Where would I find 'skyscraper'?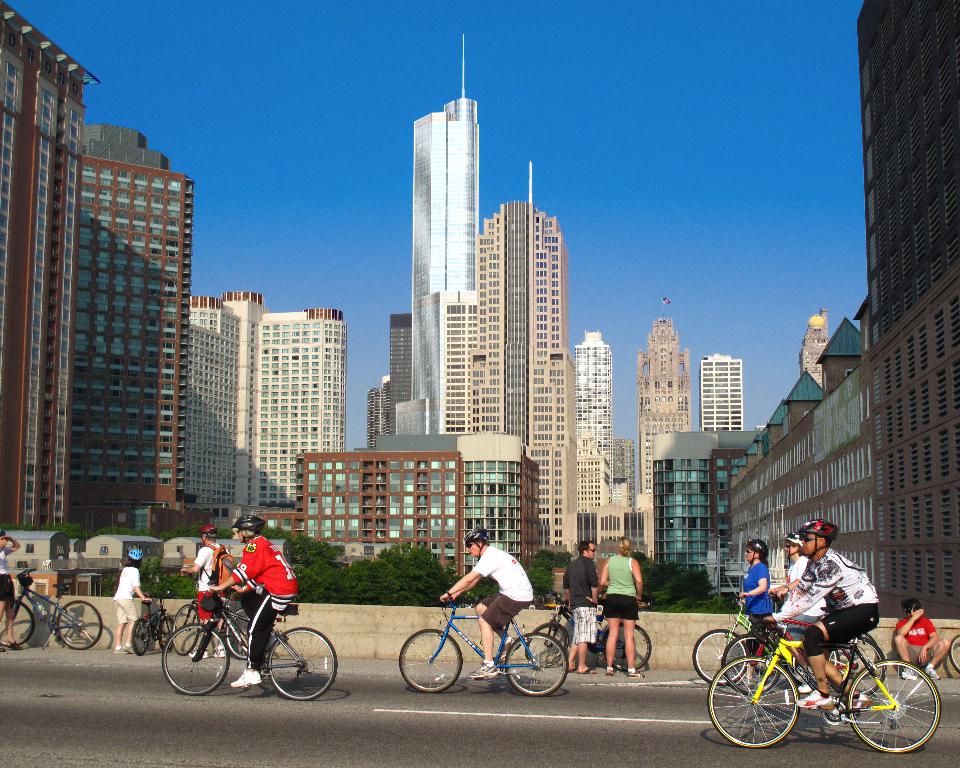
At pyautogui.locateOnScreen(697, 349, 743, 430).
